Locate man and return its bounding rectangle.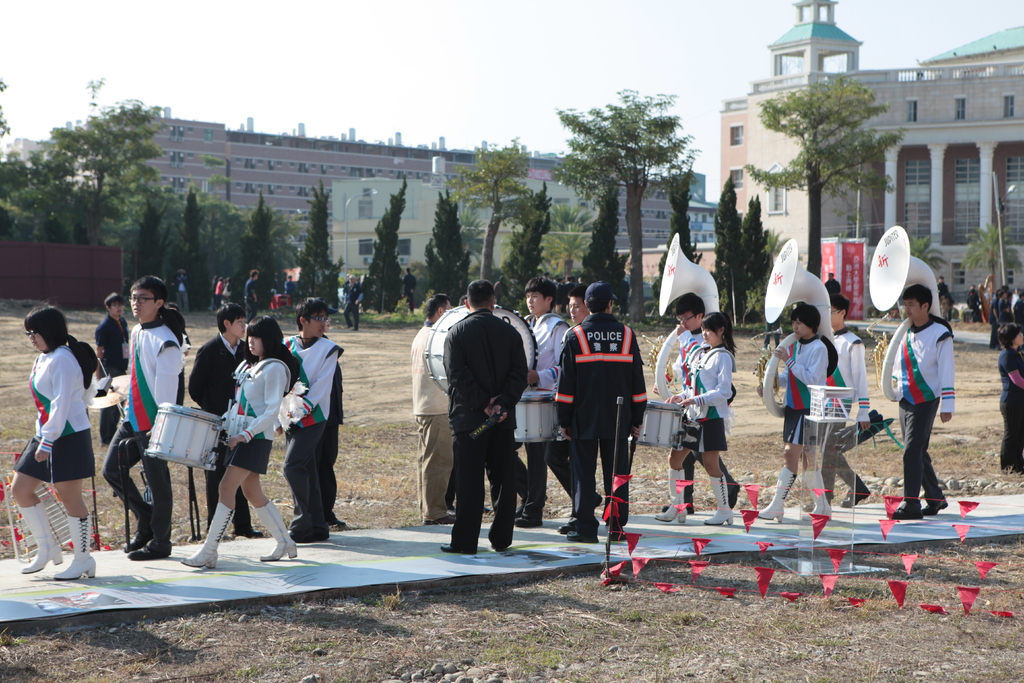
(x1=554, y1=279, x2=647, y2=546).
